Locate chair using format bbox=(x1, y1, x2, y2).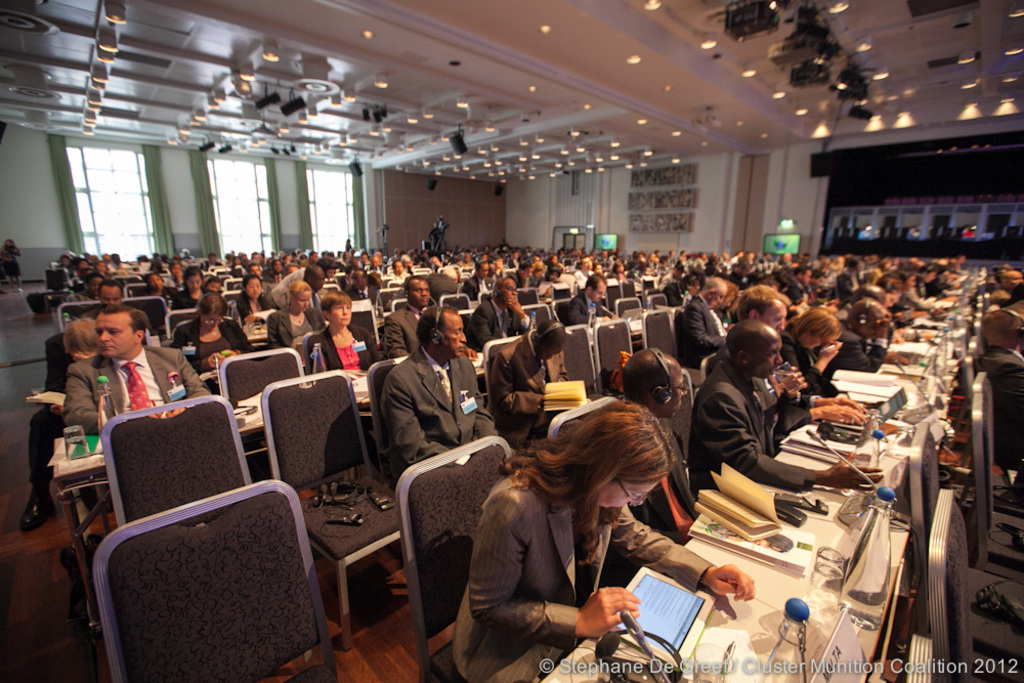
bbox=(695, 351, 717, 380).
